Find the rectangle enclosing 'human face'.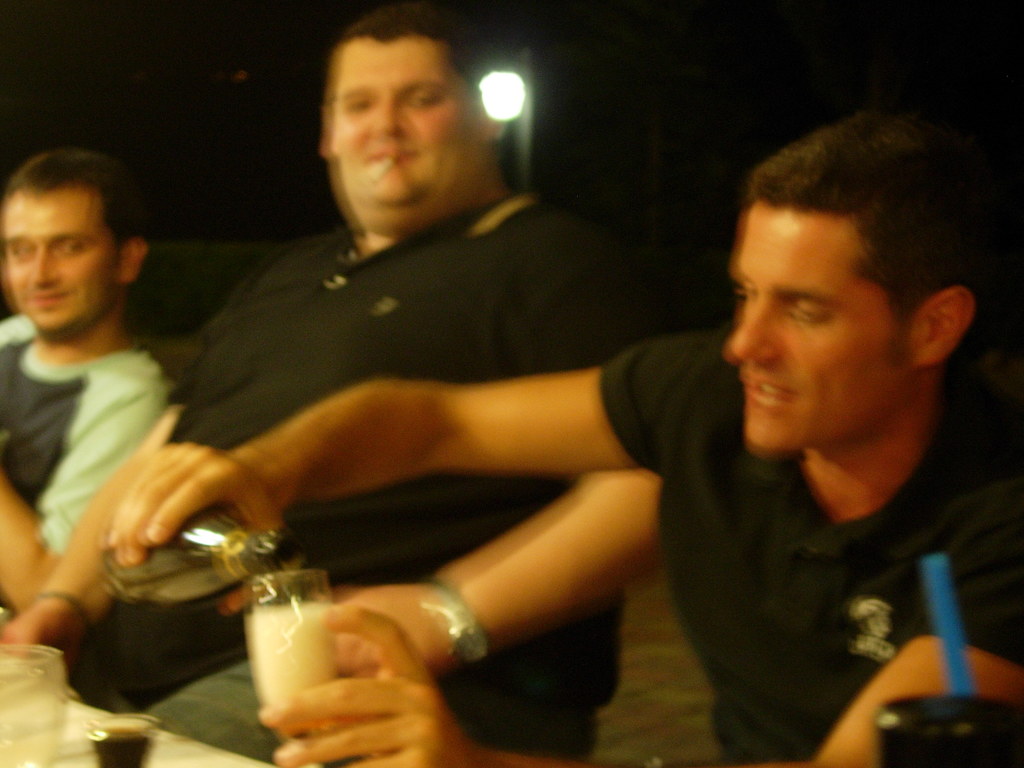
locate(321, 38, 497, 239).
